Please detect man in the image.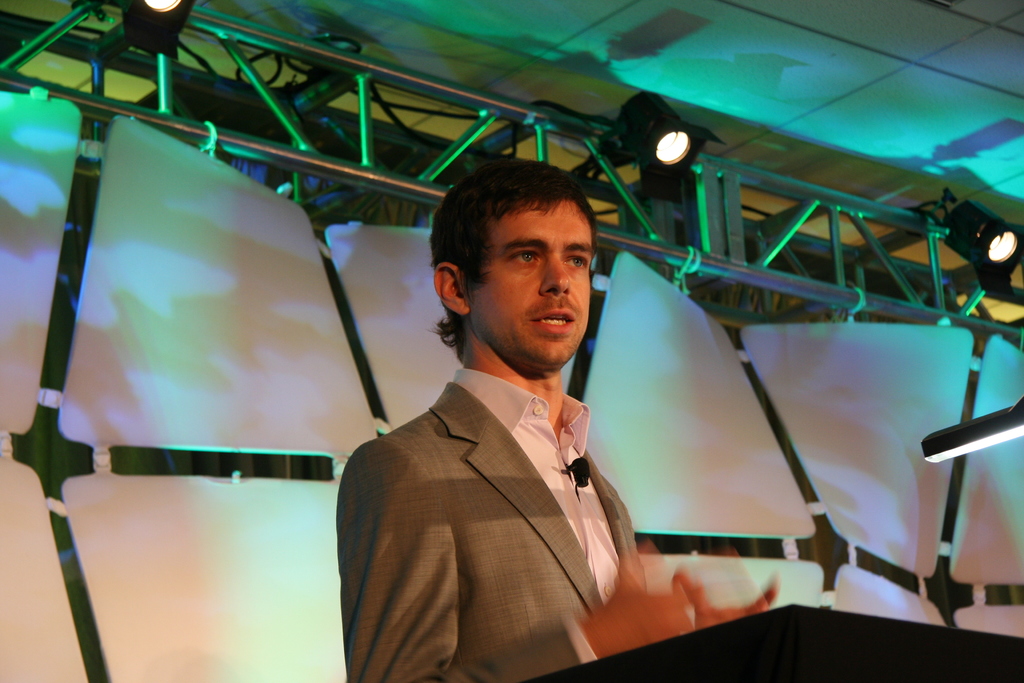
box(339, 158, 694, 682).
